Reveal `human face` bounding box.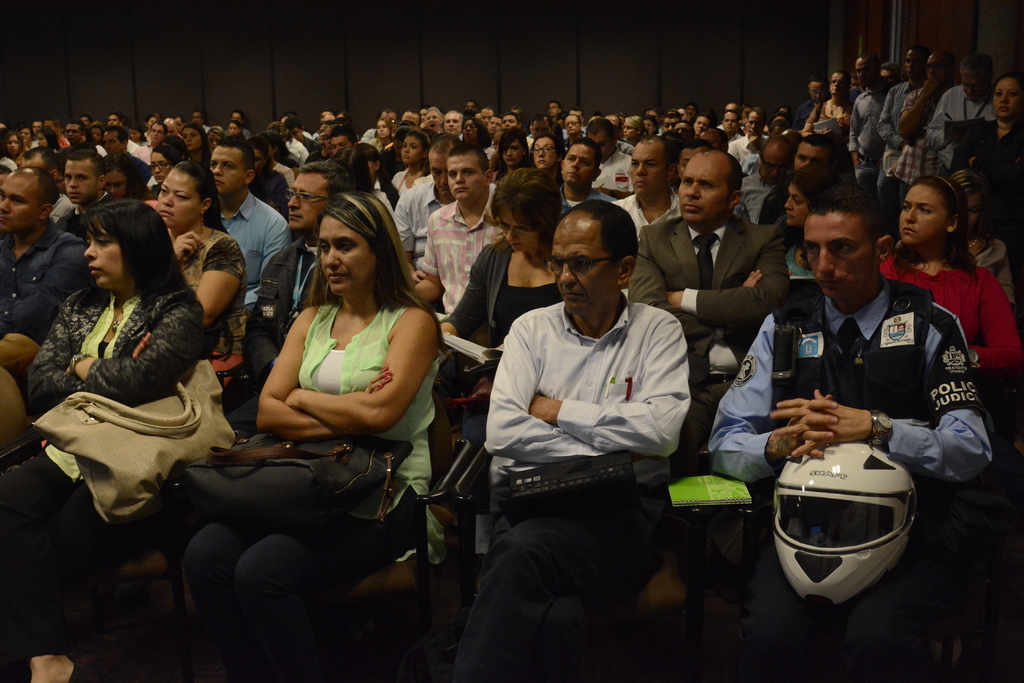
Revealed: Rect(530, 134, 559, 170).
